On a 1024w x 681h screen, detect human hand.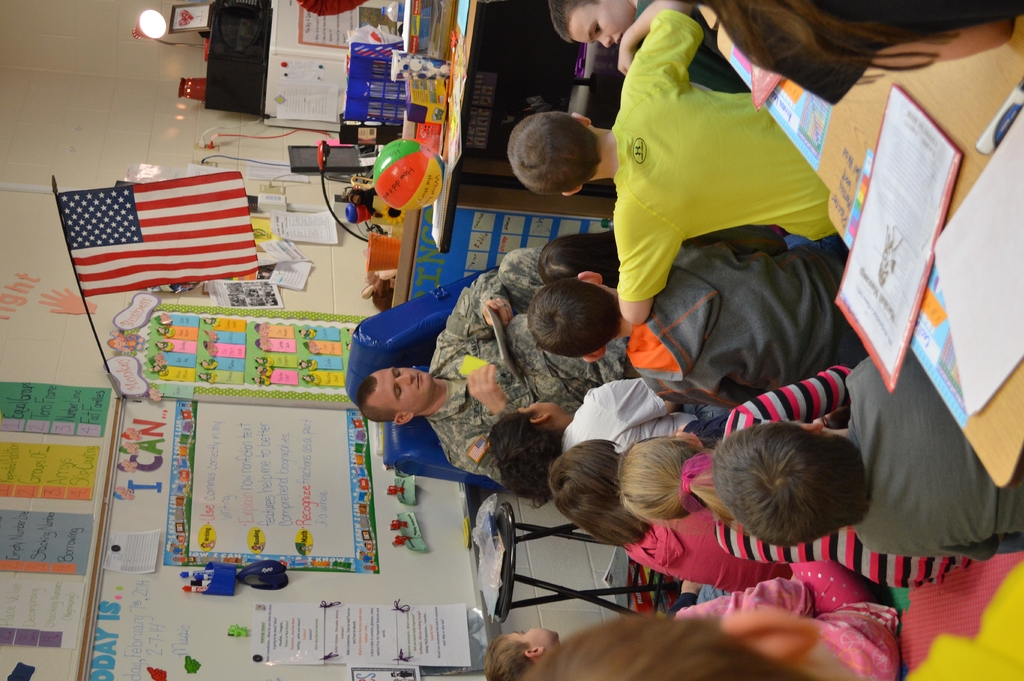
select_region(479, 294, 516, 330).
